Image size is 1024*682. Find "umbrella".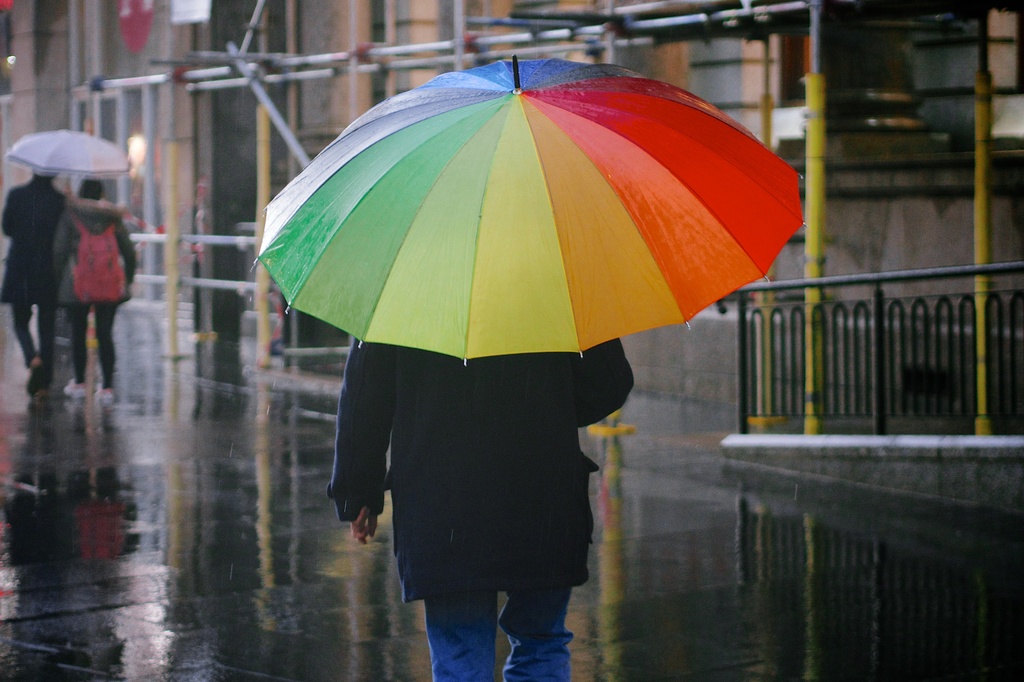
x1=252 y1=52 x2=806 y2=364.
